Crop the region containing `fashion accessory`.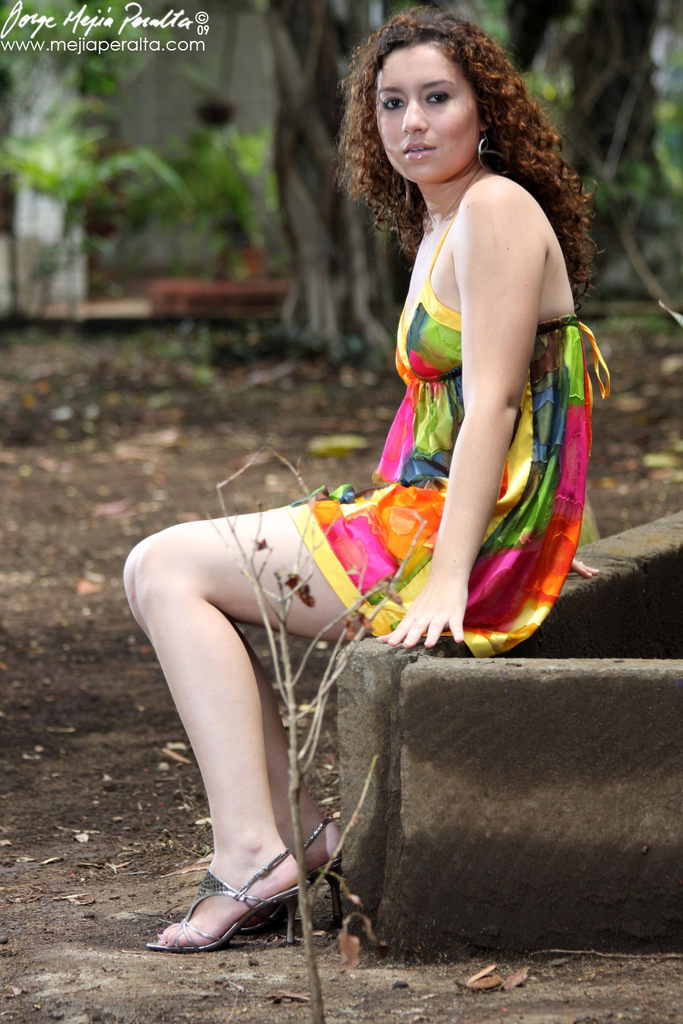
Crop region: [left=297, top=802, right=352, bottom=909].
